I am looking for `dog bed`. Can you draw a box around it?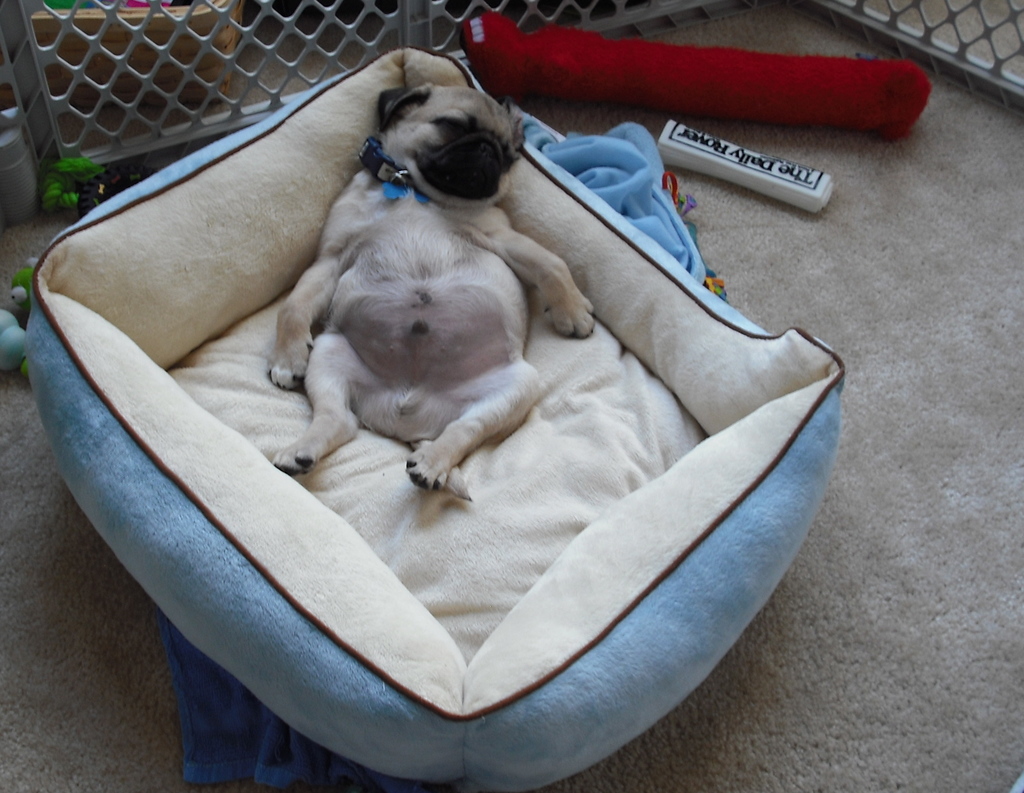
Sure, the bounding box is bbox(24, 47, 844, 792).
